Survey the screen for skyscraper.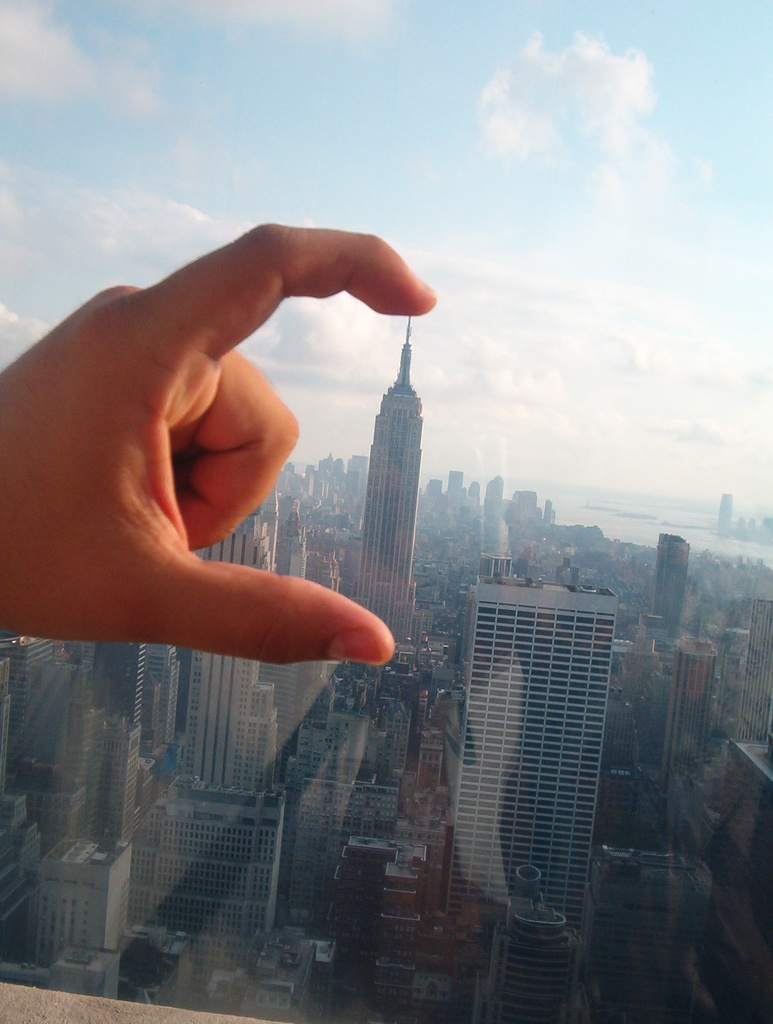
Survey found: [left=649, top=635, right=732, bottom=803].
